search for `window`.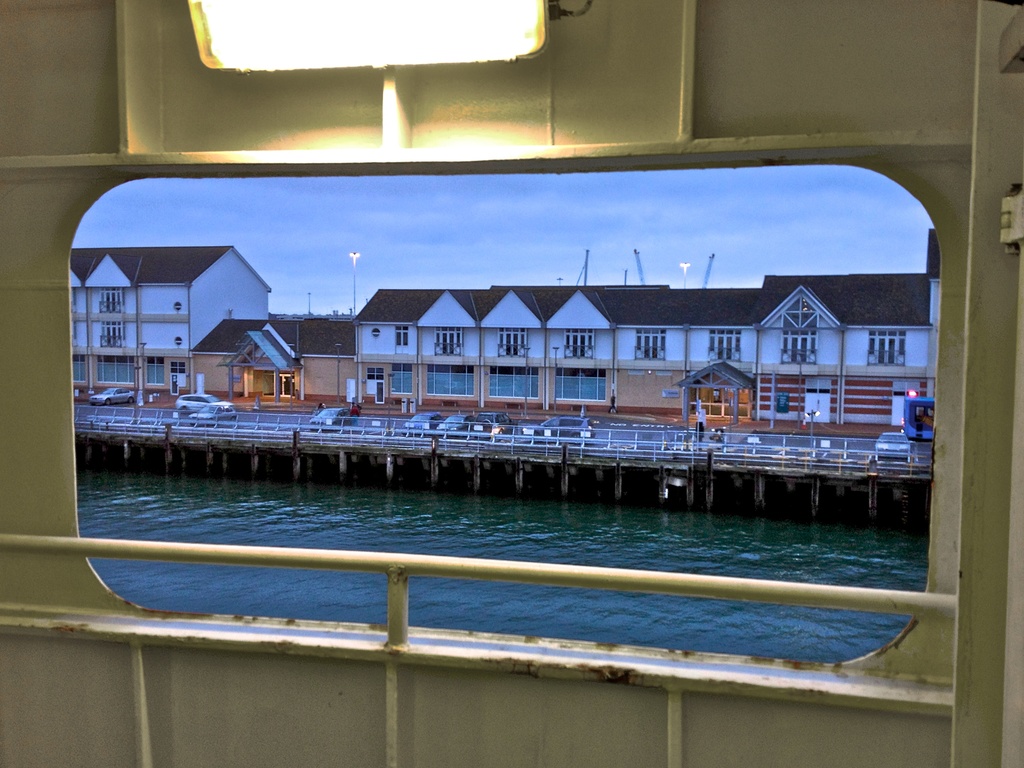
Found at Rect(703, 328, 737, 361).
